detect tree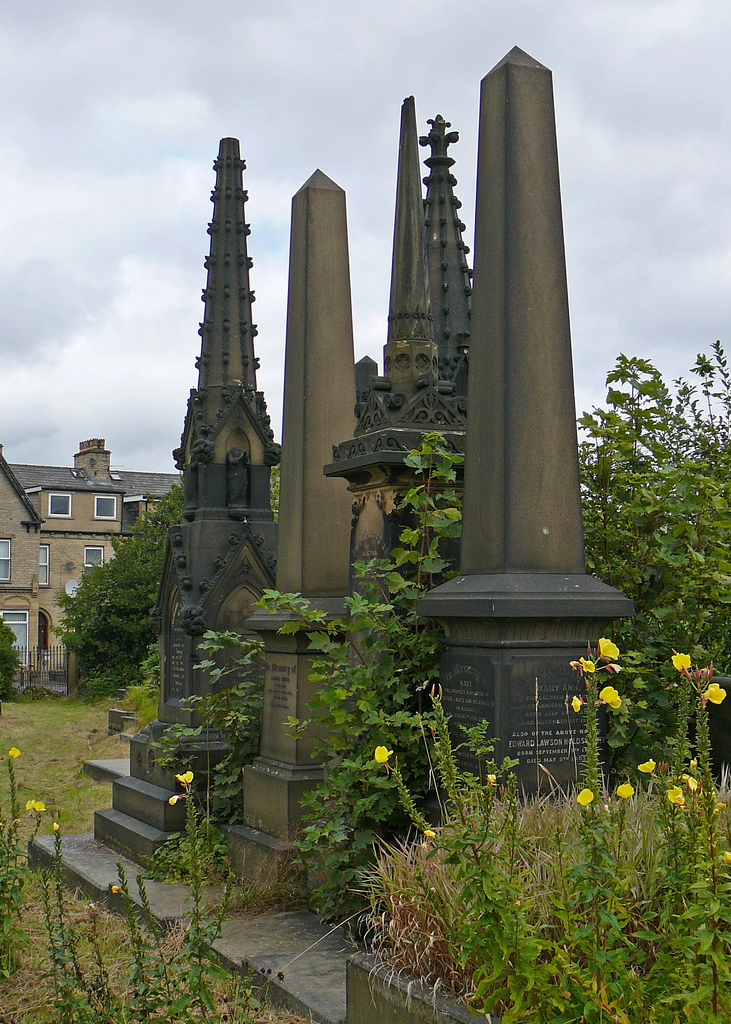
{"left": 42, "top": 492, "right": 181, "bottom": 701}
